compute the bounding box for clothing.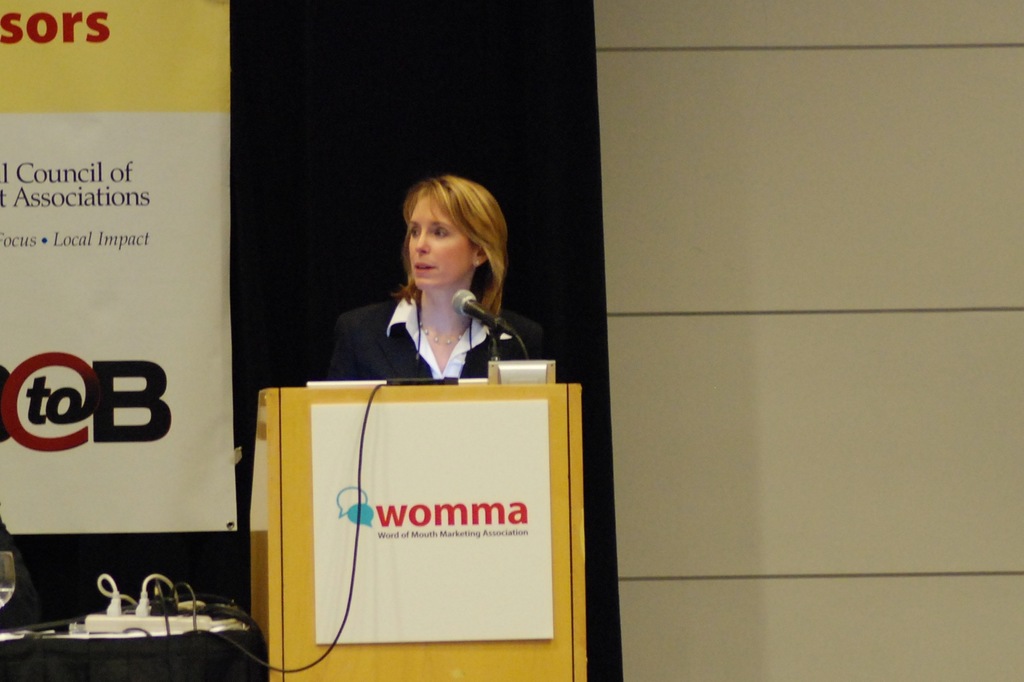
BBox(324, 274, 525, 387).
